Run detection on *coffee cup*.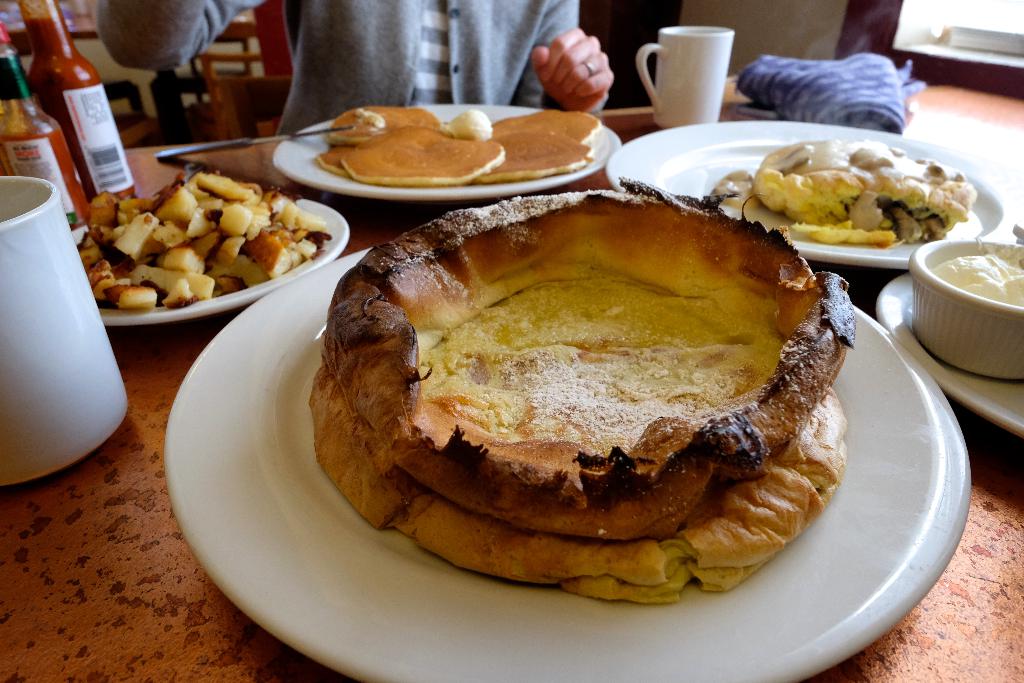
Result: BBox(0, 176, 131, 488).
